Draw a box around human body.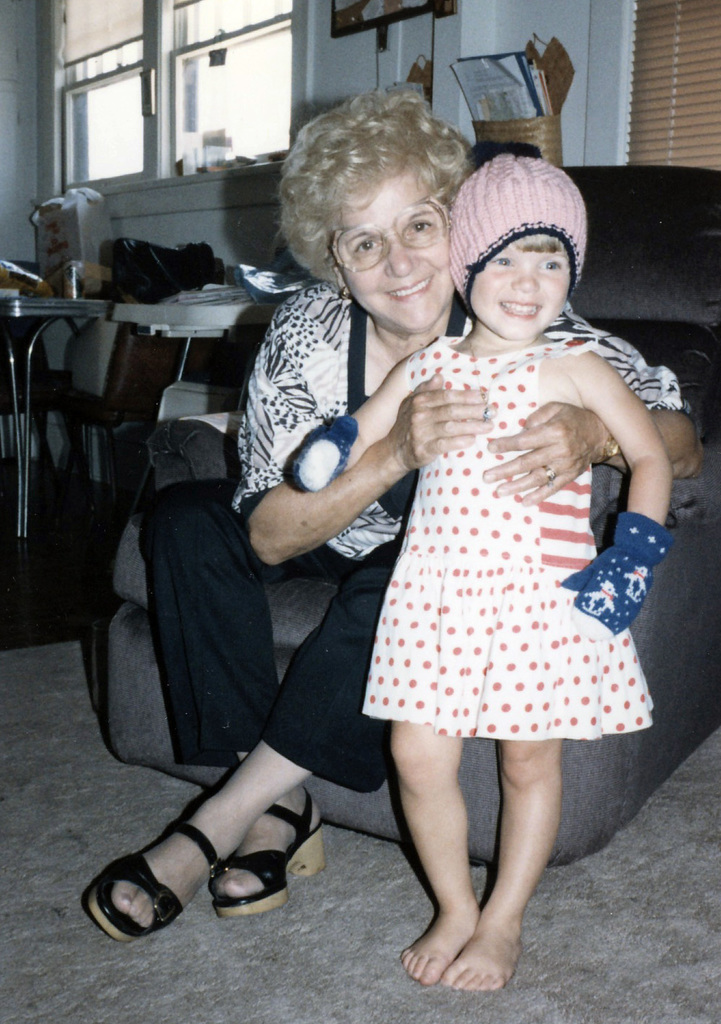
box(83, 90, 699, 945).
